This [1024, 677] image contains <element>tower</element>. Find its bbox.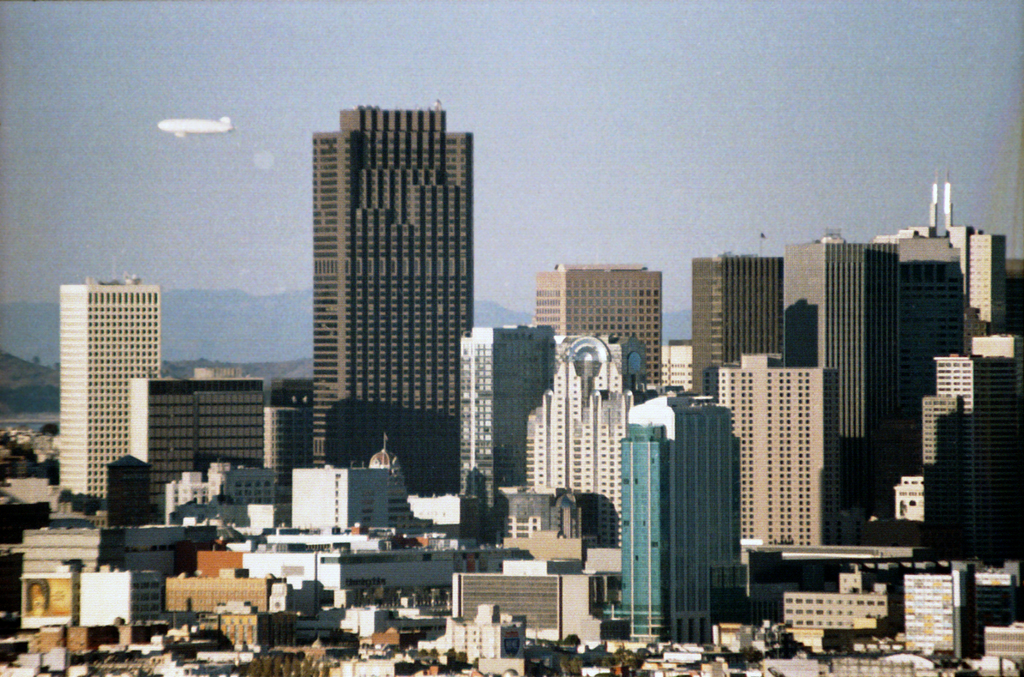
[463,328,548,543].
